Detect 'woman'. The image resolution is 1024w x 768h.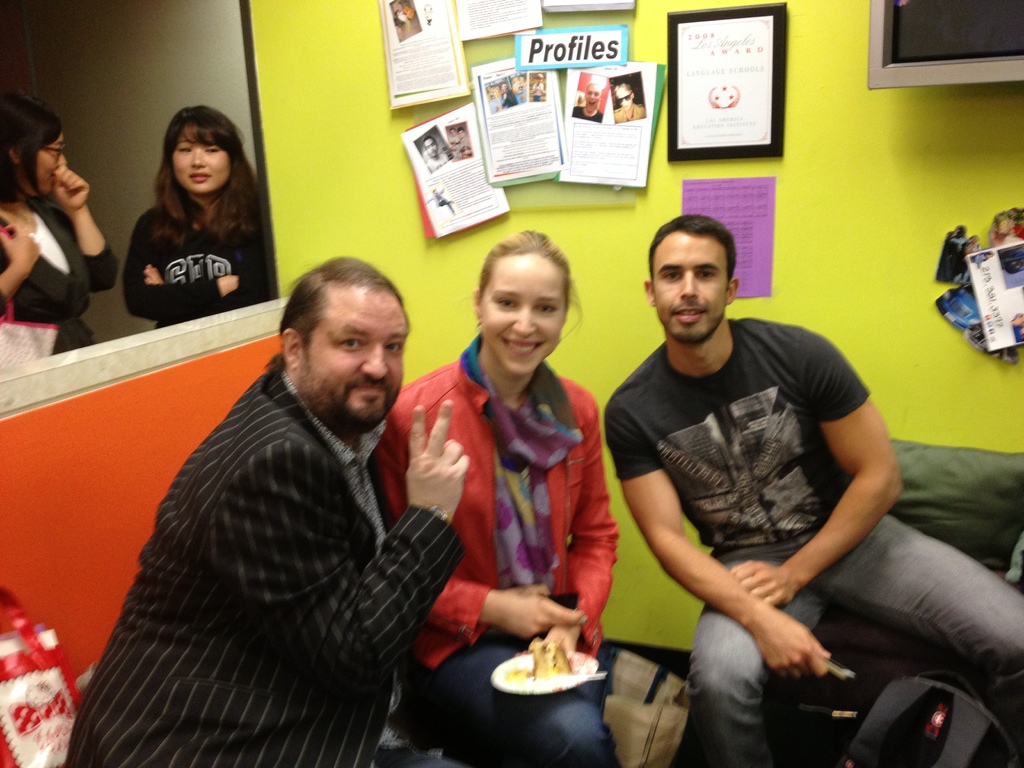
rect(127, 104, 268, 316).
